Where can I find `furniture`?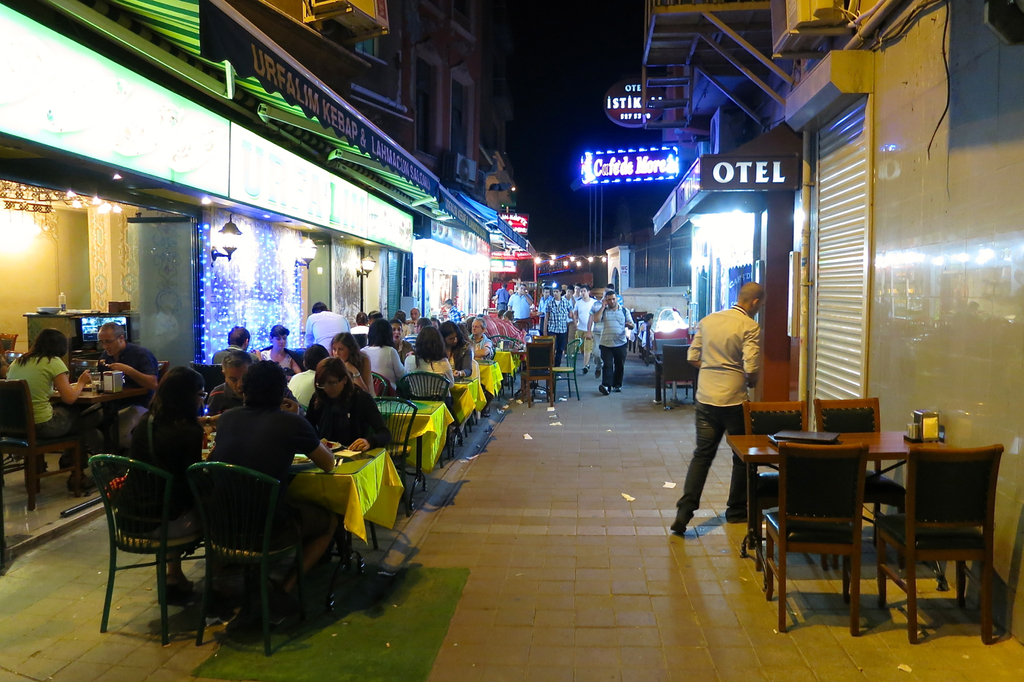
You can find it at [655, 341, 695, 407].
